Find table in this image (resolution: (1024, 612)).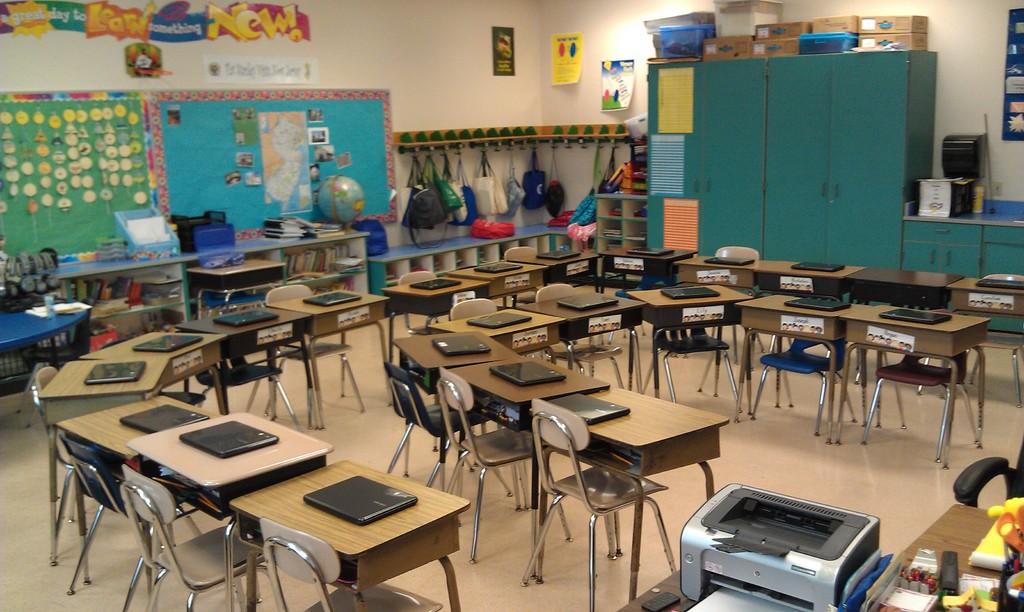
x1=540, y1=283, x2=630, y2=380.
